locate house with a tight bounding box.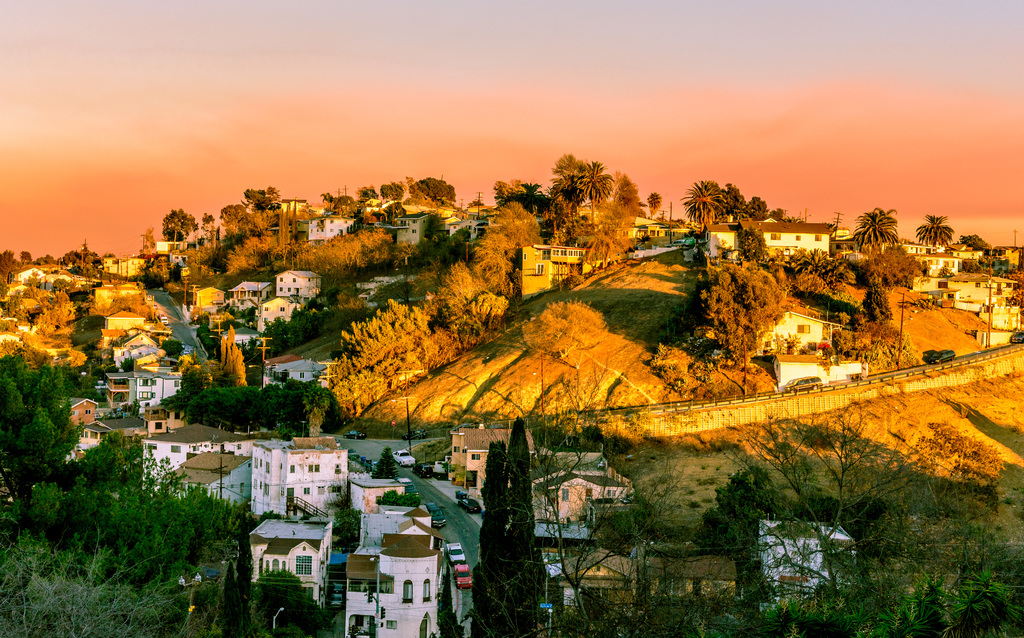
<box>761,514,860,611</box>.
